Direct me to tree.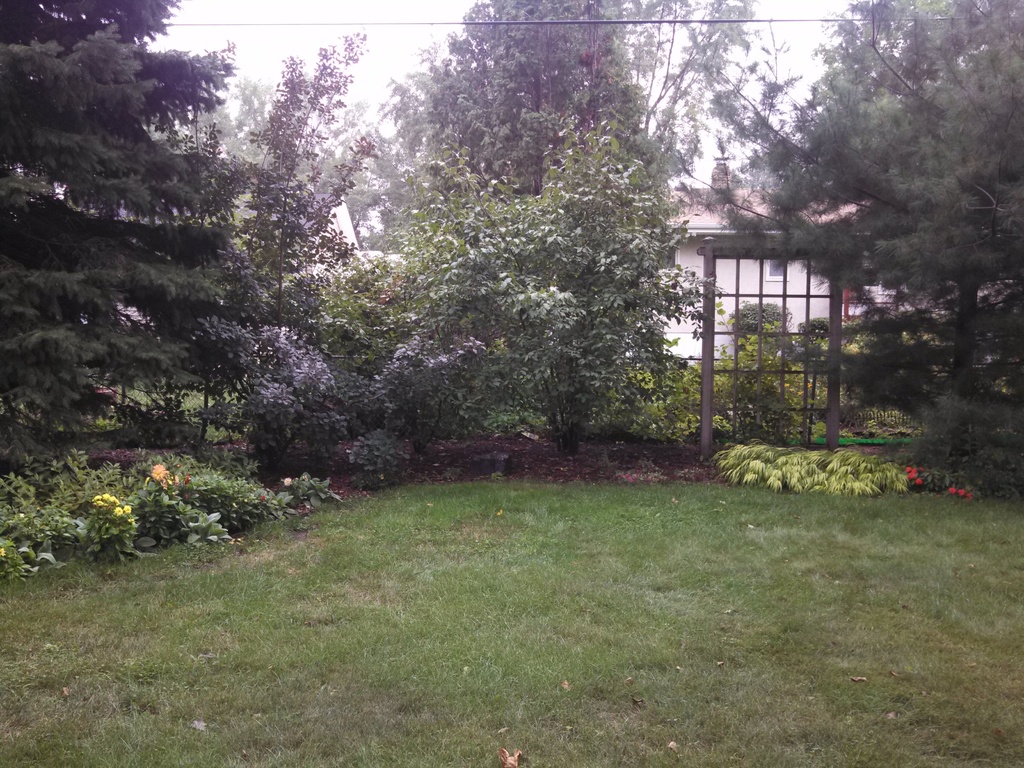
Direction: detection(360, 68, 714, 482).
